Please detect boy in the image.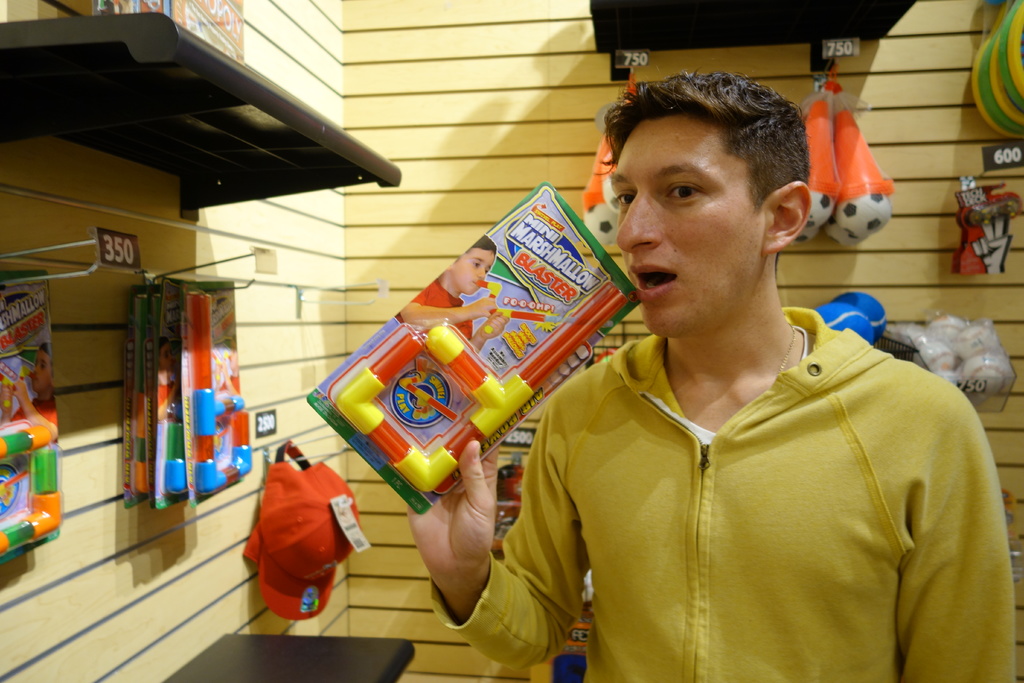
{"x1": 211, "y1": 331, "x2": 246, "y2": 397}.
